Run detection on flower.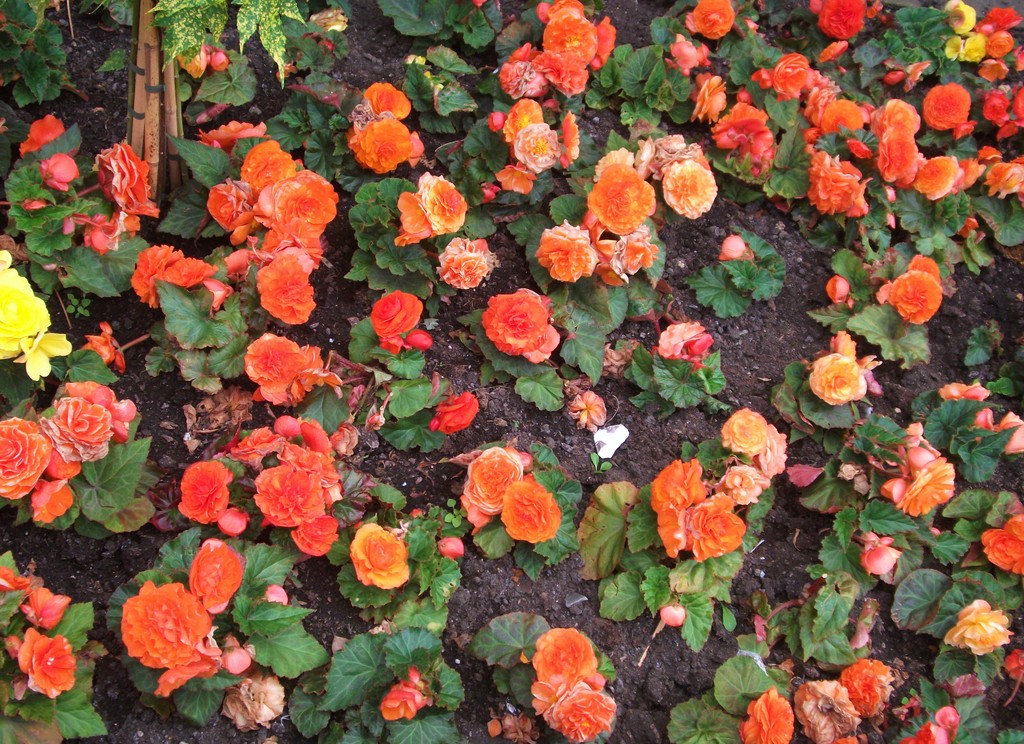
Result: Rect(194, 117, 268, 151).
